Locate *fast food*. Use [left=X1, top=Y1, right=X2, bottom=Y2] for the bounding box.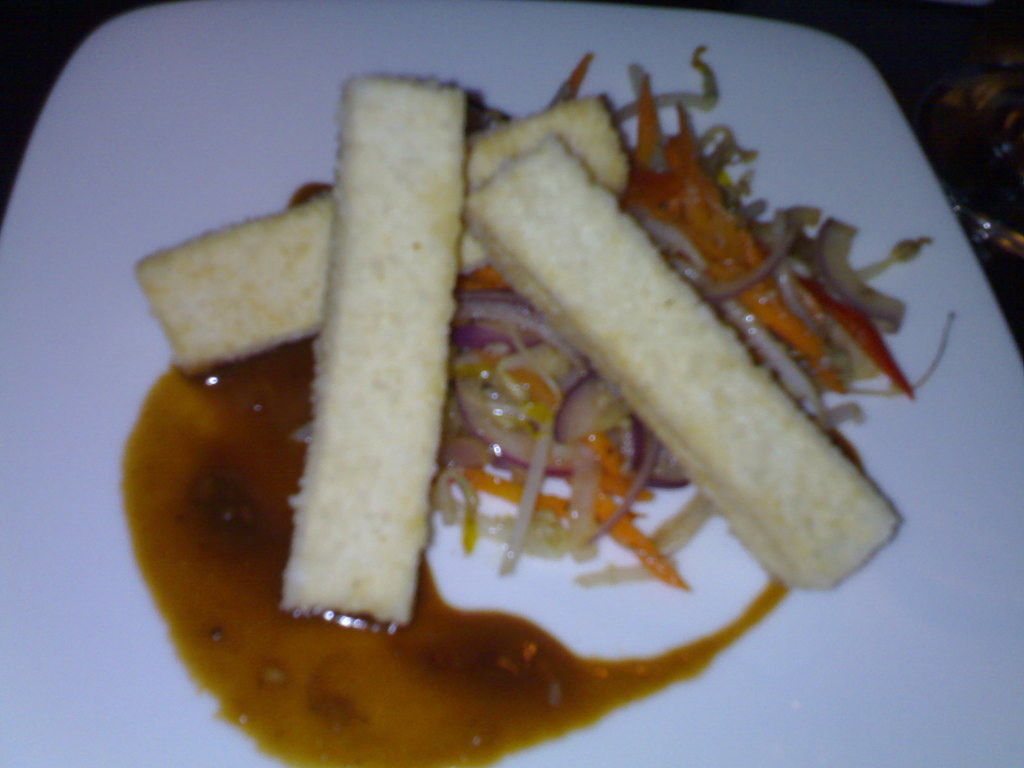
[left=117, top=46, right=954, bottom=767].
